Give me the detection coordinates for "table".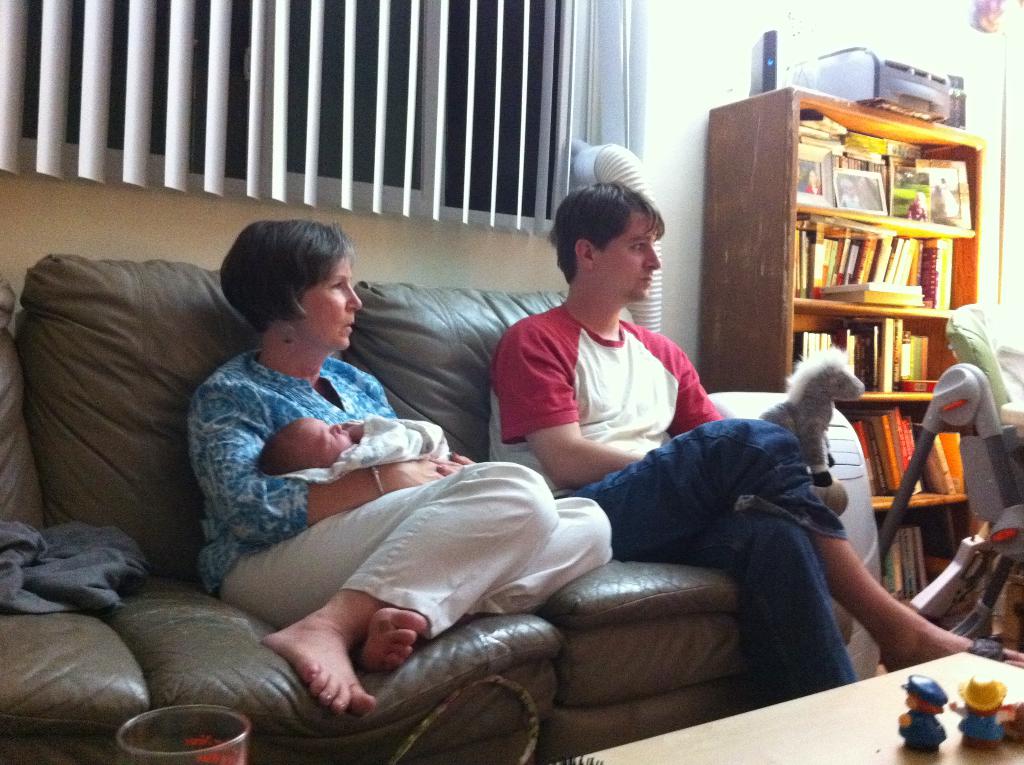
[x1=560, y1=650, x2=1023, y2=764].
